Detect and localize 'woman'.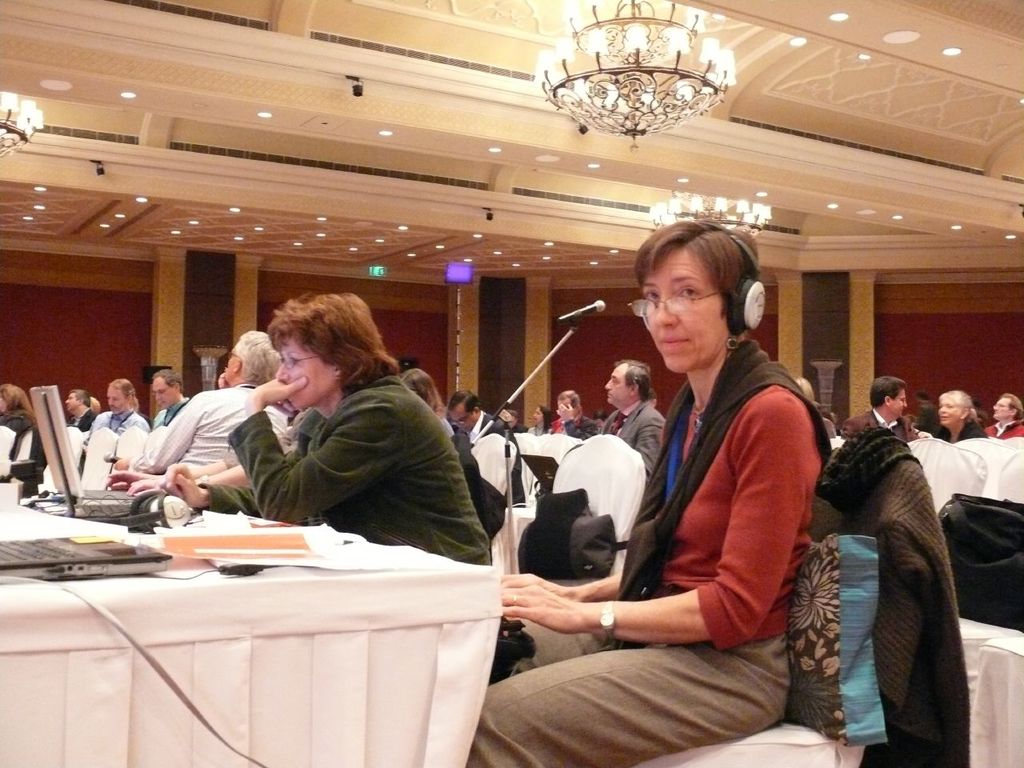
Localized at Rect(463, 214, 834, 766).
